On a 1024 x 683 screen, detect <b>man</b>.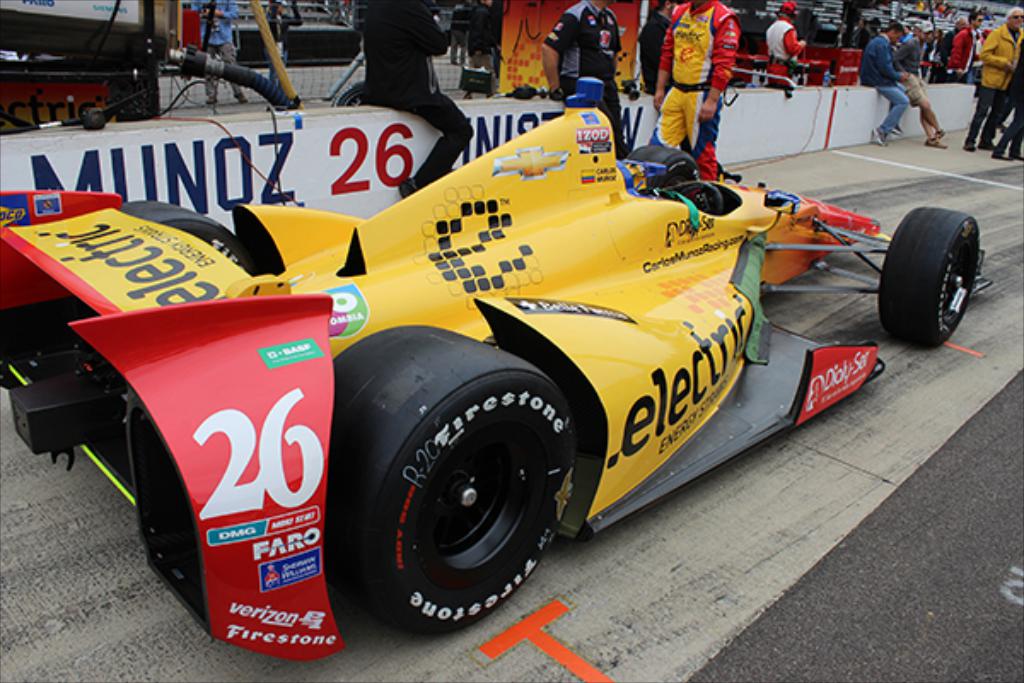
bbox(891, 19, 945, 150).
